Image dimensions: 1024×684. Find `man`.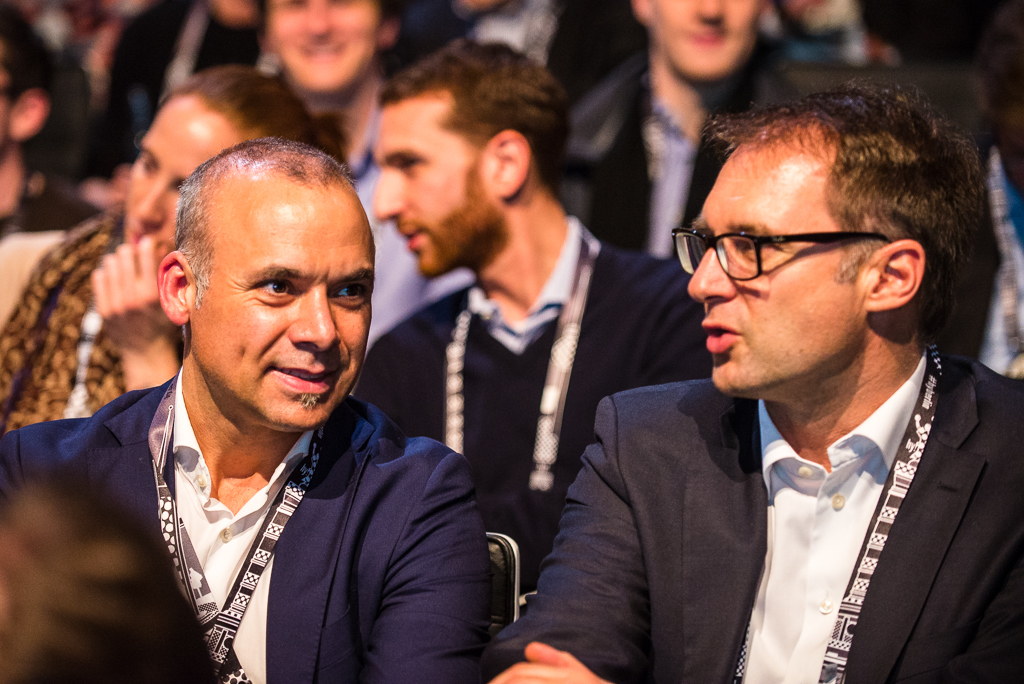
box=[27, 135, 515, 683].
